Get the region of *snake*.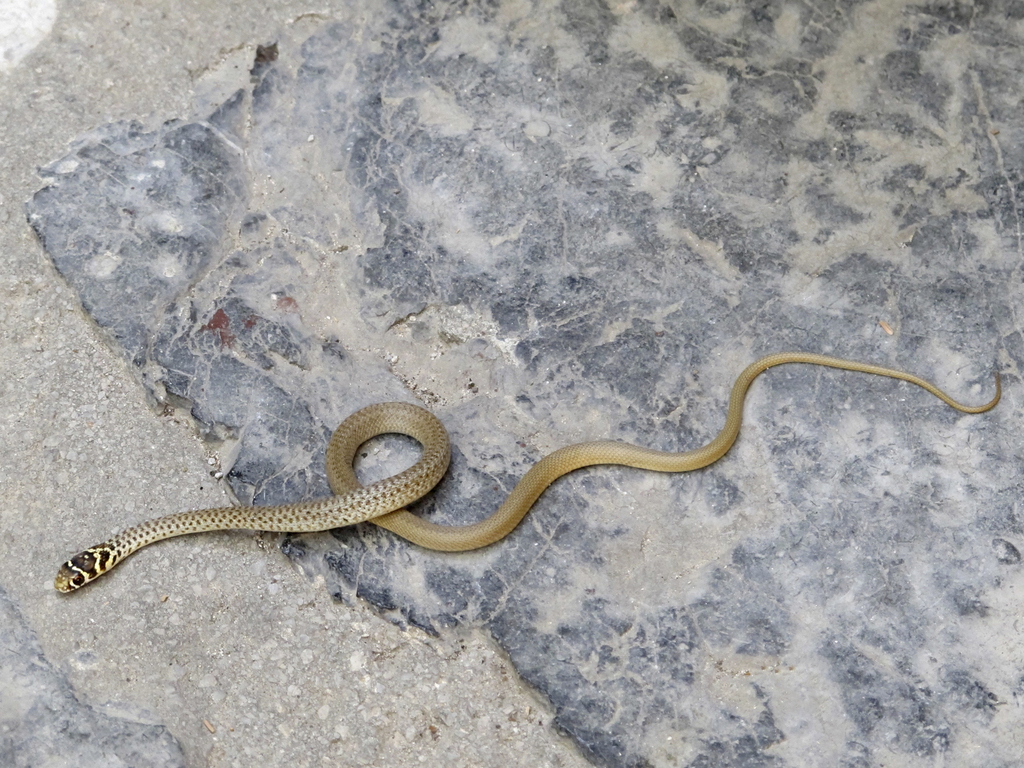
rect(54, 352, 1003, 596).
